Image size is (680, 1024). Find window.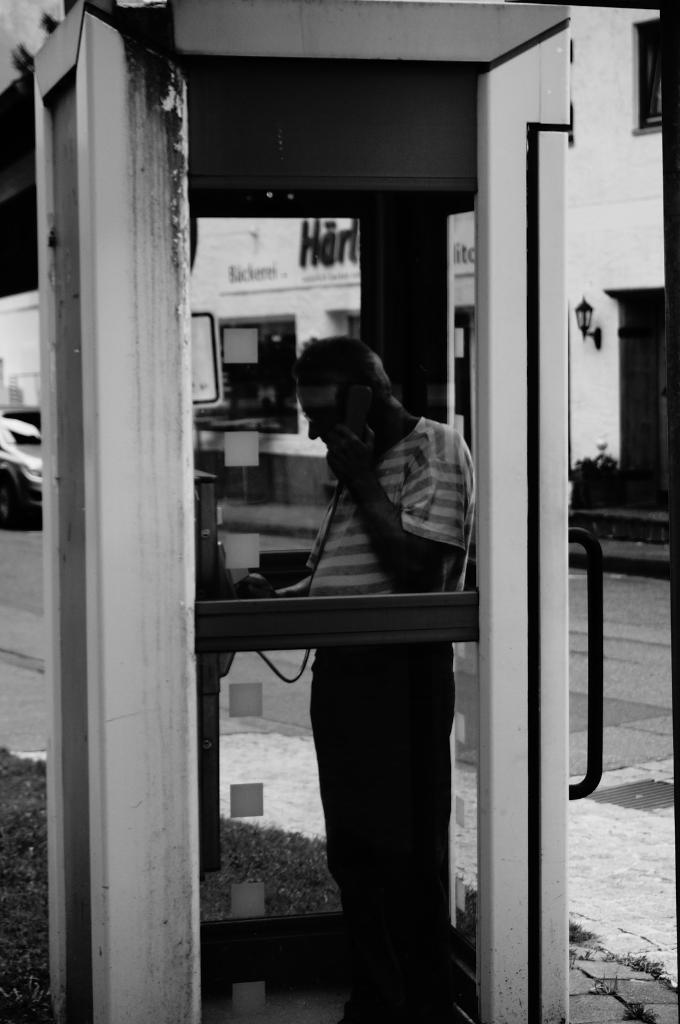
locate(313, 308, 365, 347).
